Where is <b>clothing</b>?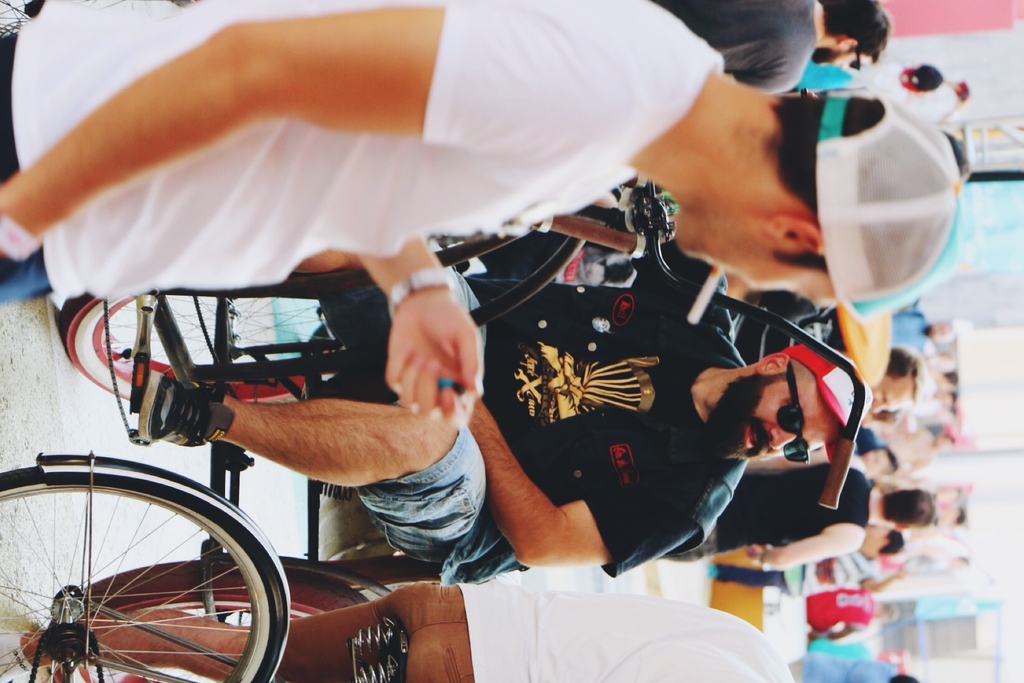
[left=319, top=280, right=757, bottom=579].
